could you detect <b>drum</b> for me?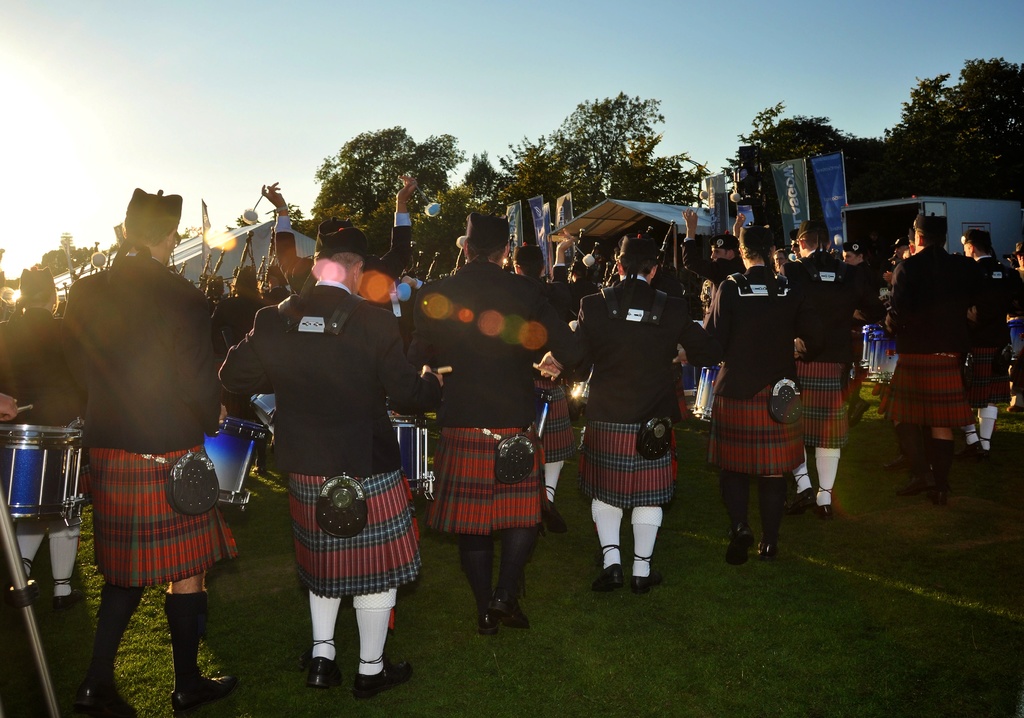
Detection result: [861,325,886,369].
